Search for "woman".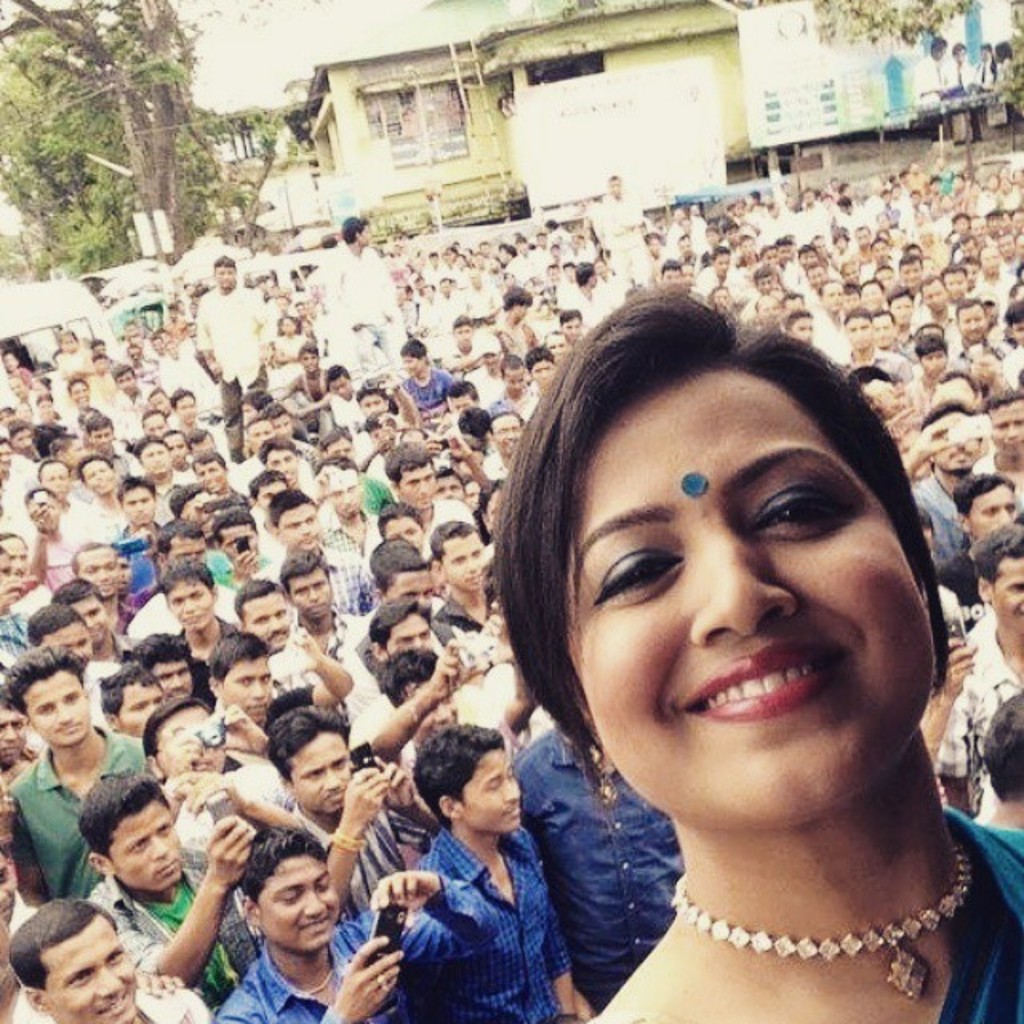
Found at [435,243,458,270].
